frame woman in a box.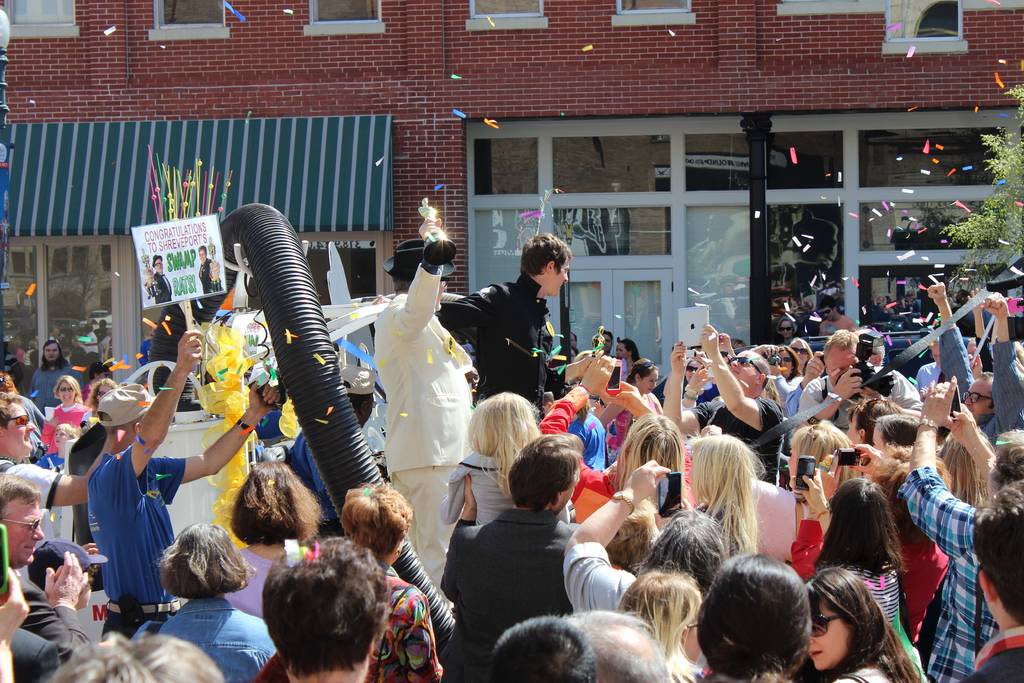
bbox=[696, 554, 811, 682].
